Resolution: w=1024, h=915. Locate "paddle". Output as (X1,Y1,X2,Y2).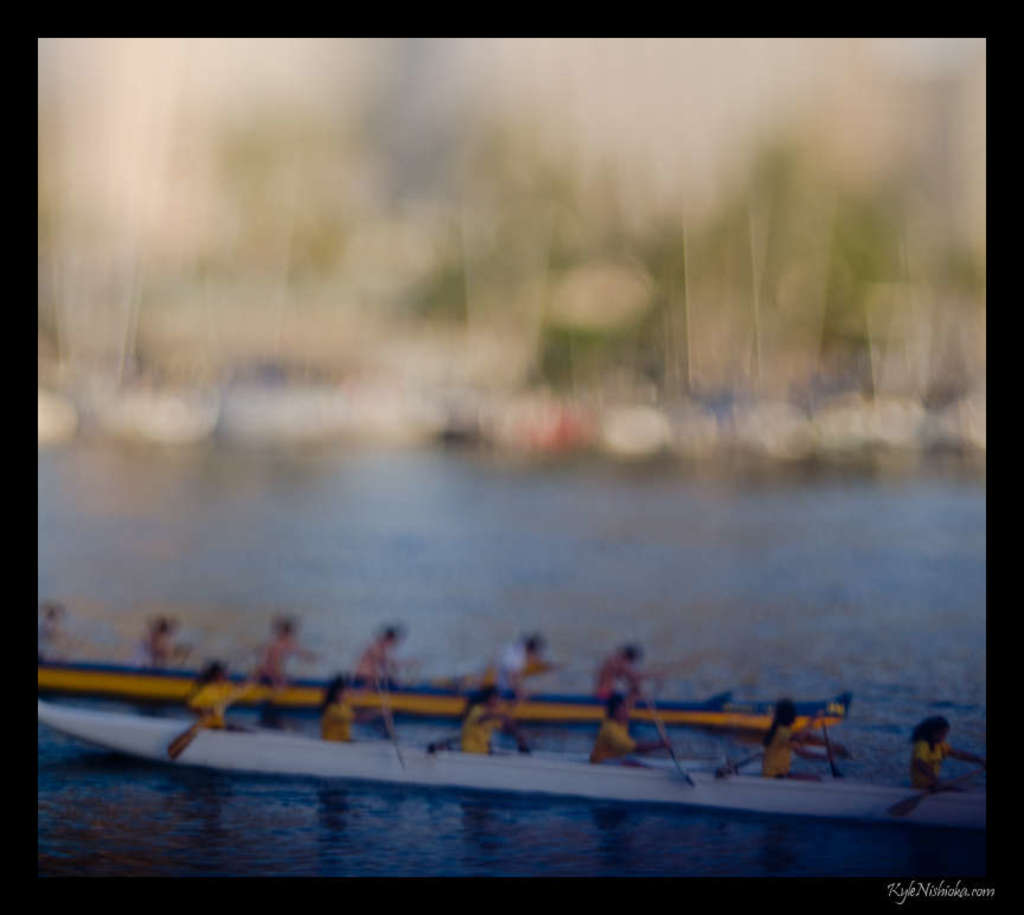
(817,718,846,780).
